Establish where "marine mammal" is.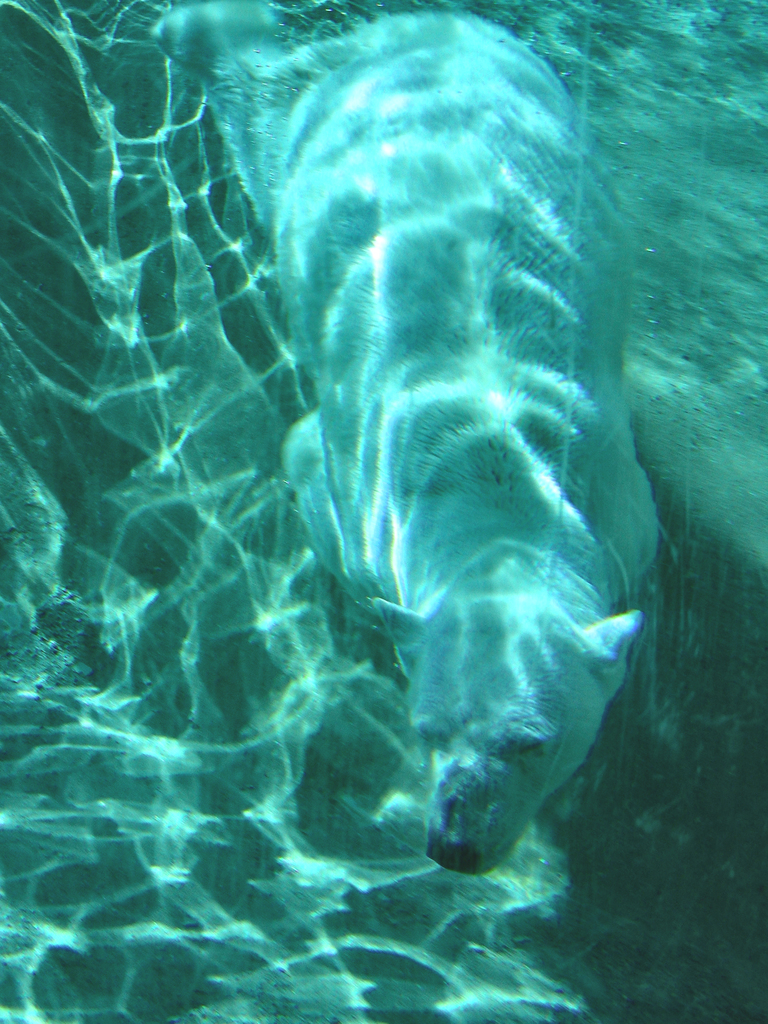
Established at [216, 0, 676, 957].
